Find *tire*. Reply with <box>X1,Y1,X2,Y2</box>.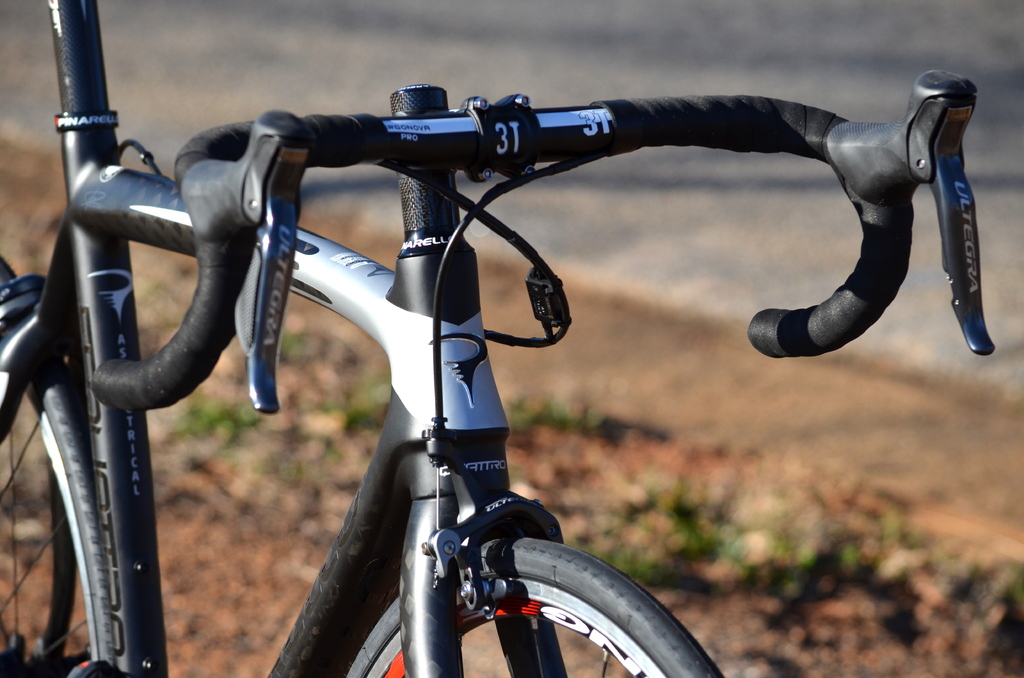
<box>0,252,117,677</box>.
